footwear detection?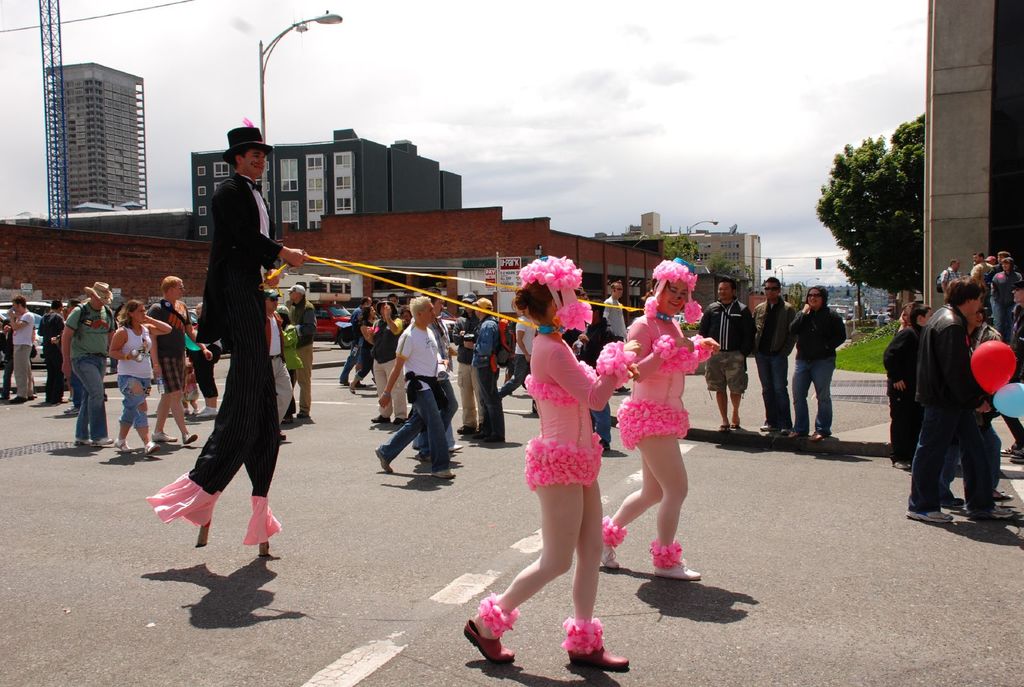
479:434:507:453
